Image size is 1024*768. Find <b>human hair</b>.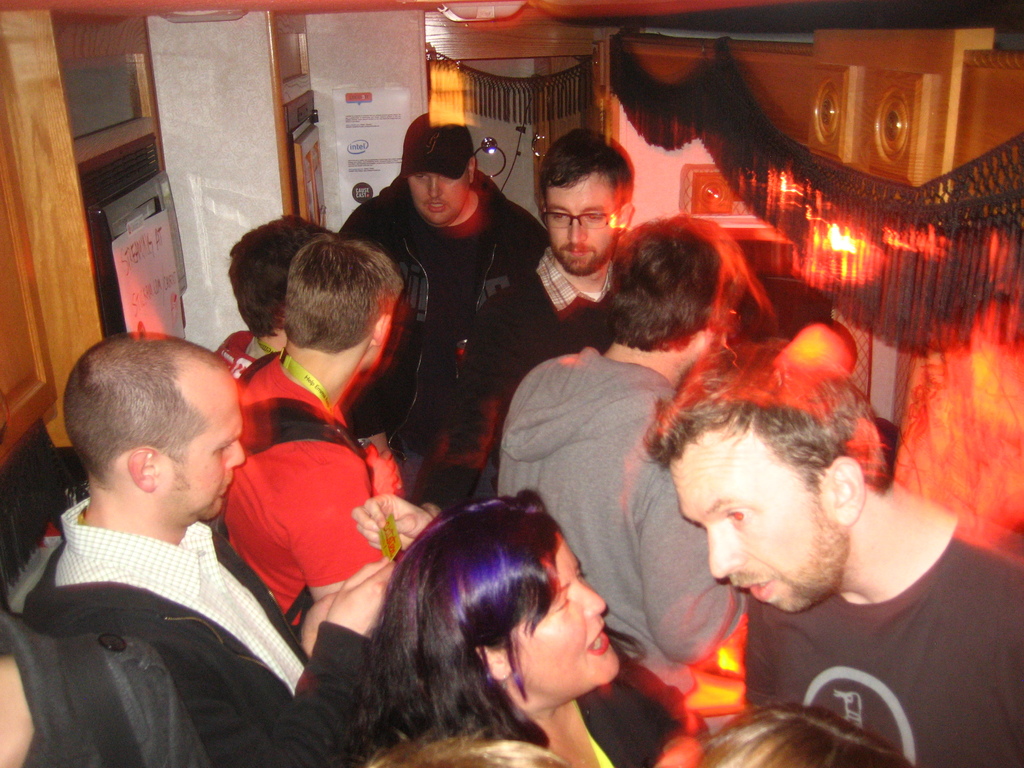
rect(227, 214, 334, 341).
